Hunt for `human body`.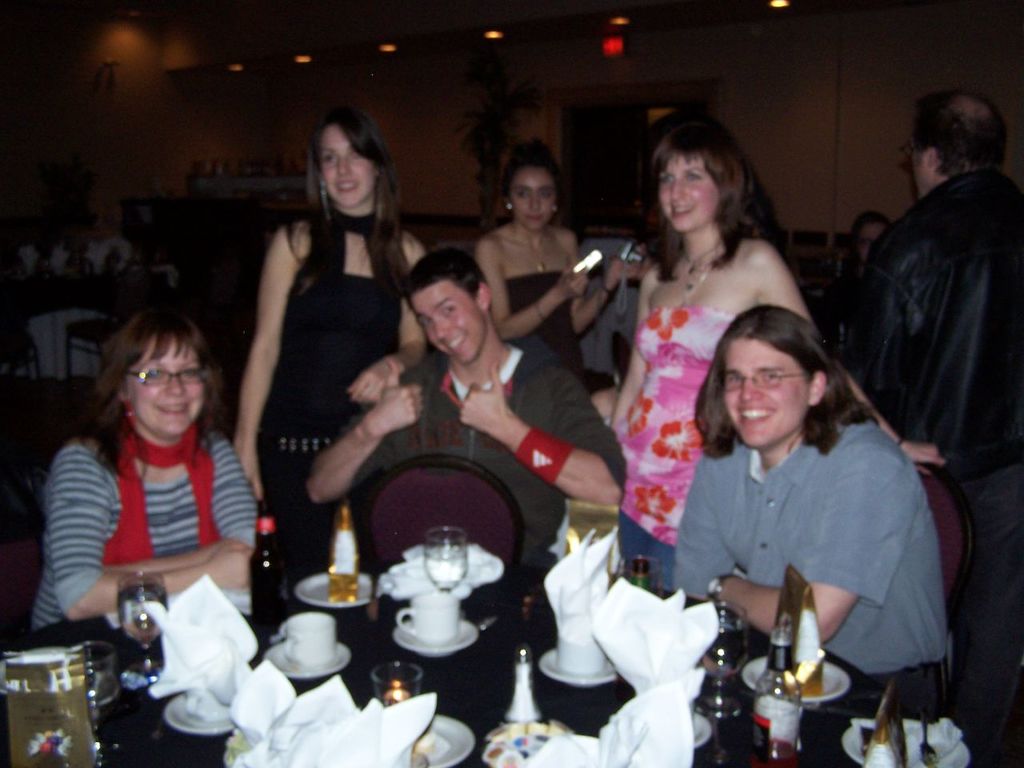
Hunted down at region(608, 226, 962, 558).
